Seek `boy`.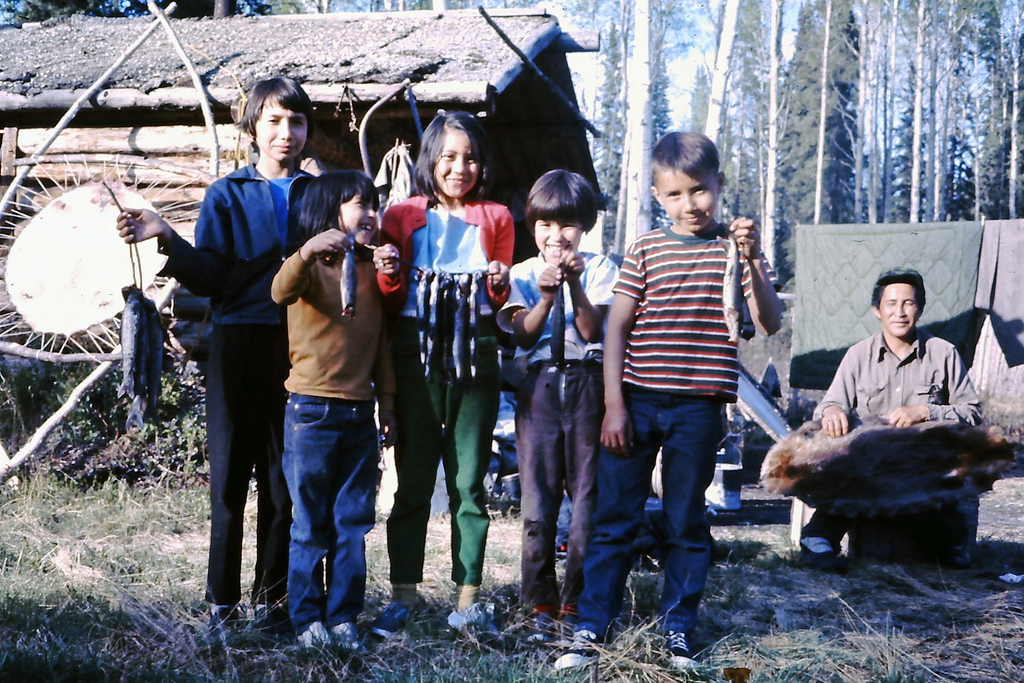
l=590, t=142, r=778, b=634.
